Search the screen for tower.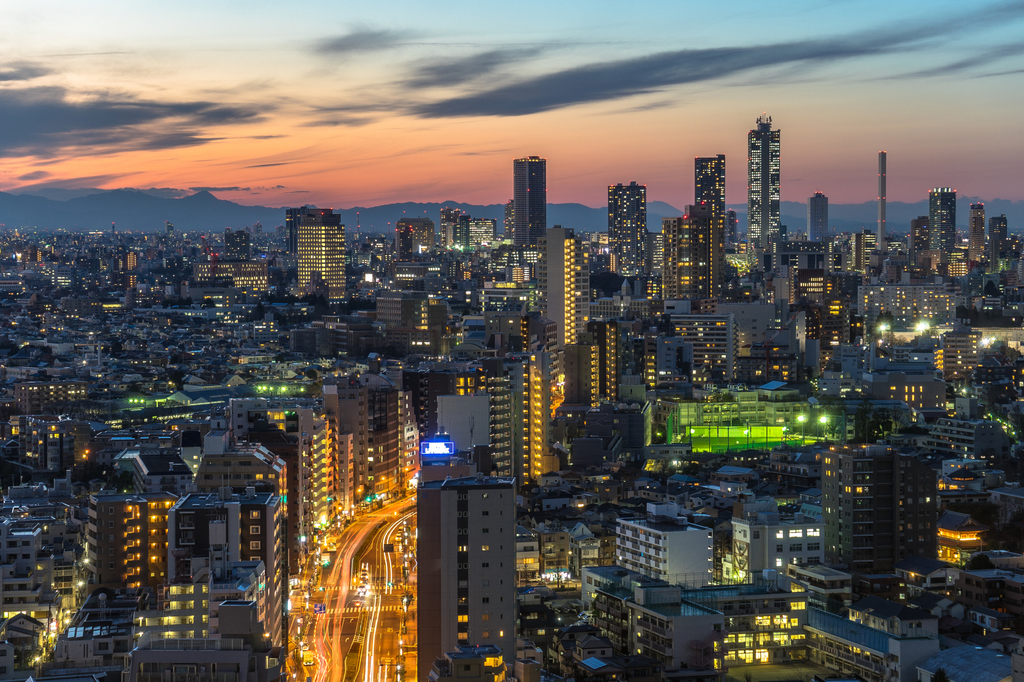
Found at 770, 262, 796, 306.
